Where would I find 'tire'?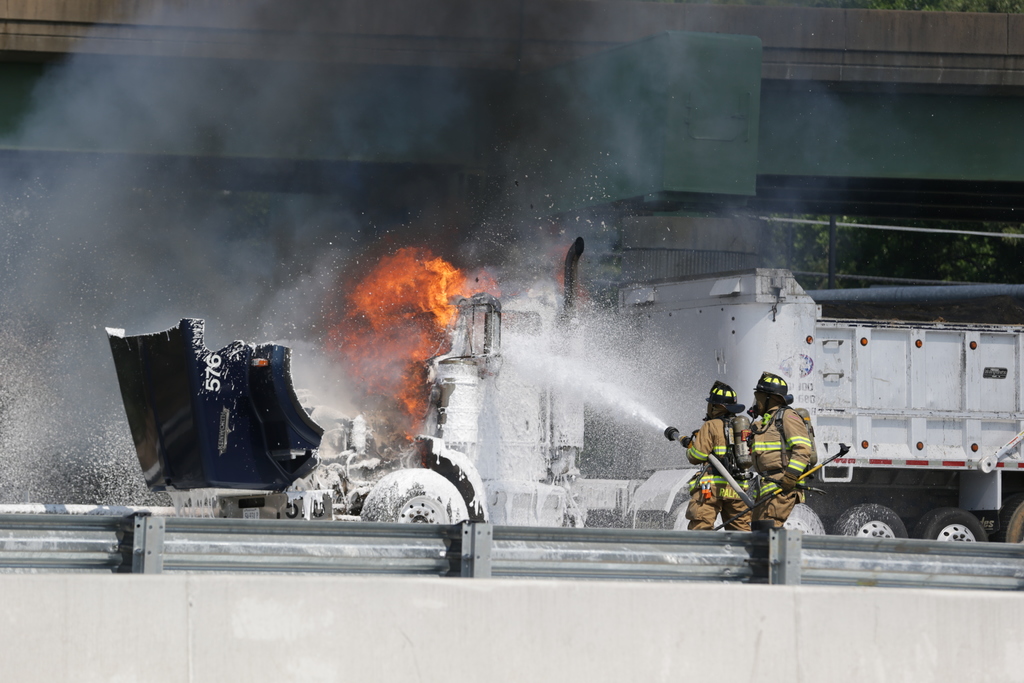
At (left=831, top=509, right=908, bottom=544).
